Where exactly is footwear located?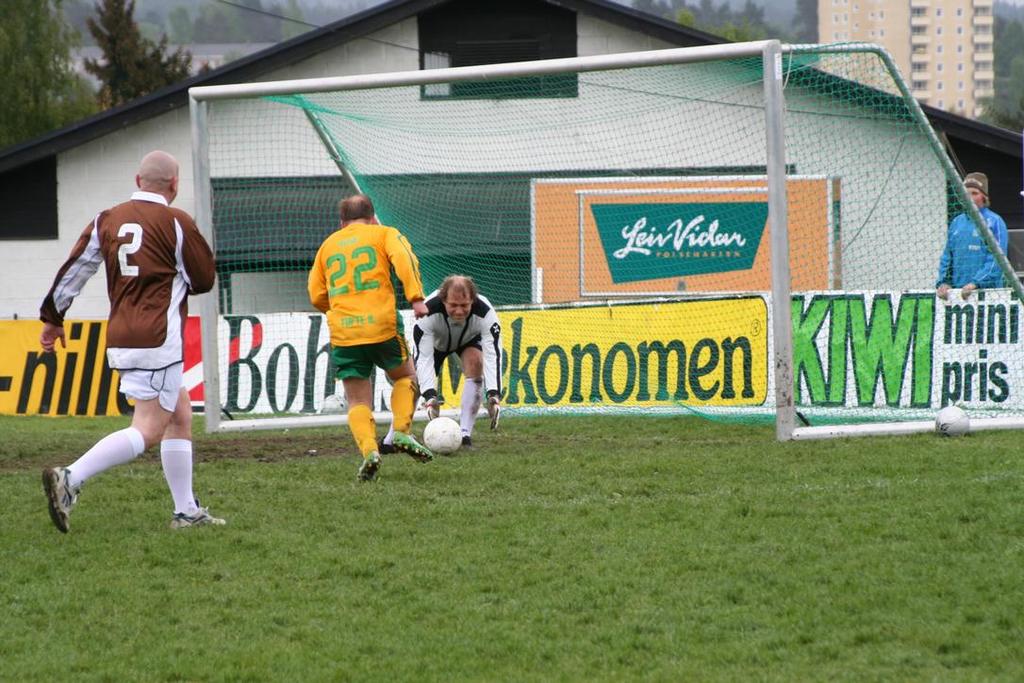
Its bounding box is (left=356, top=454, right=381, bottom=479).
